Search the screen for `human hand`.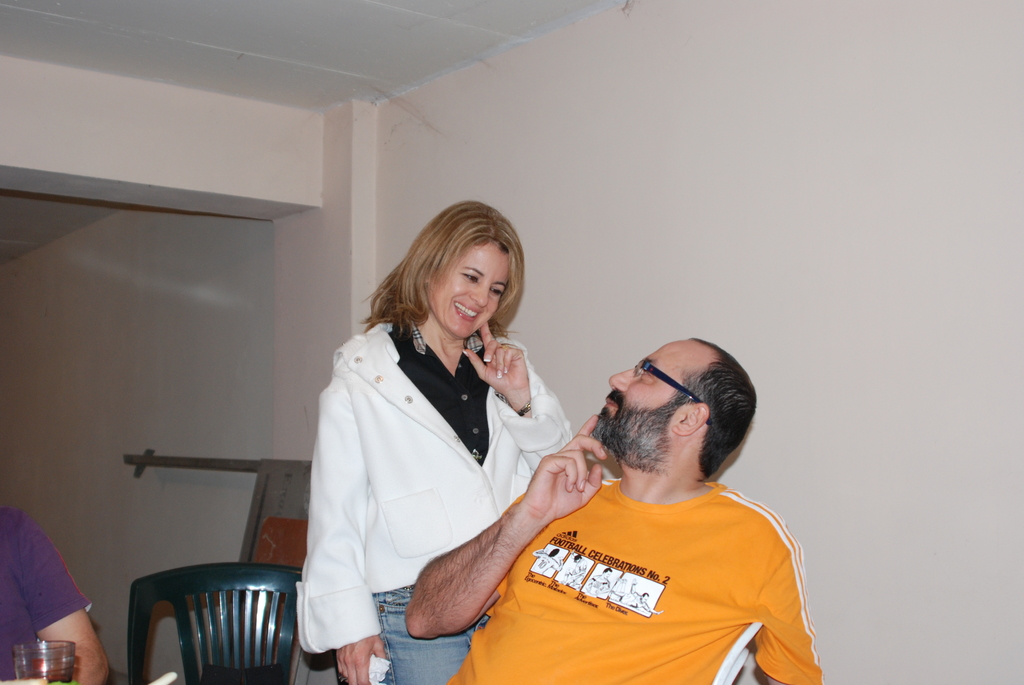
Found at {"left": 520, "top": 412, "right": 607, "bottom": 518}.
